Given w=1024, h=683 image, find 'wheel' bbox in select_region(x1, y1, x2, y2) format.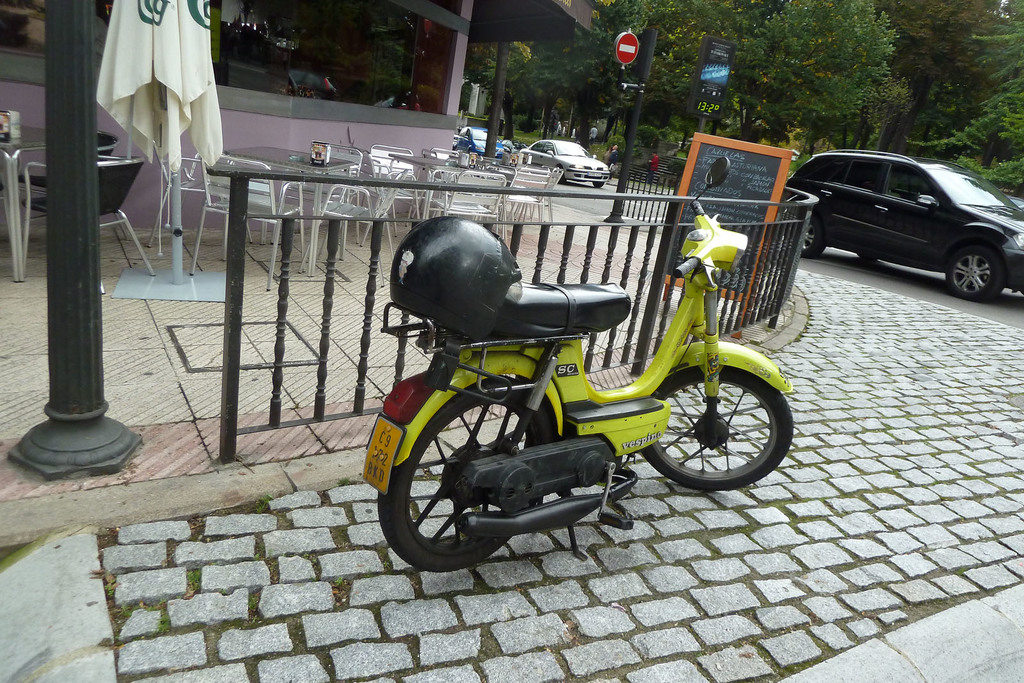
select_region(803, 211, 820, 257).
